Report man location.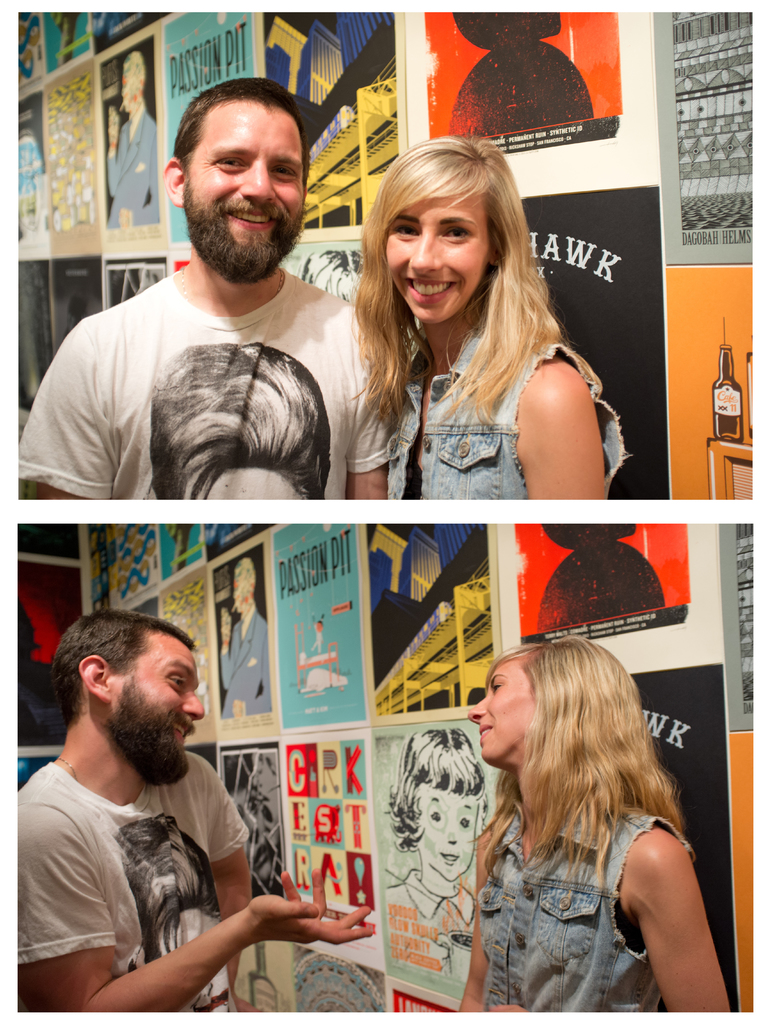
Report: pyautogui.locateOnScreen(16, 78, 383, 497).
